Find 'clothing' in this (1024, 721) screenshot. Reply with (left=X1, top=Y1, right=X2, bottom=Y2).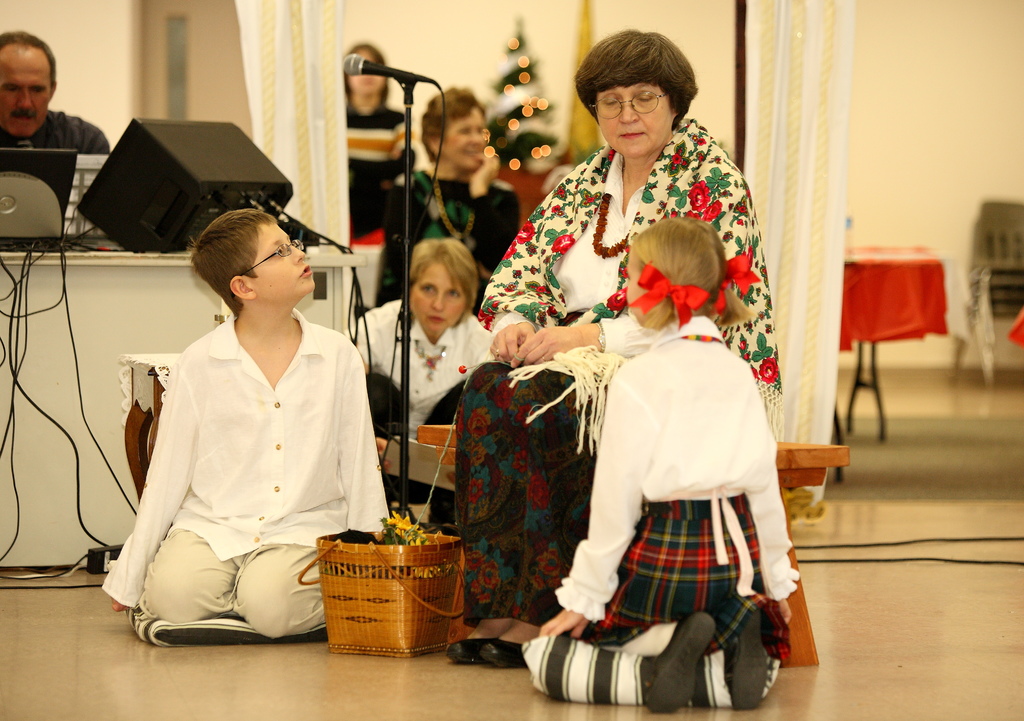
(left=387, top=169, right=514, bottom=297).
